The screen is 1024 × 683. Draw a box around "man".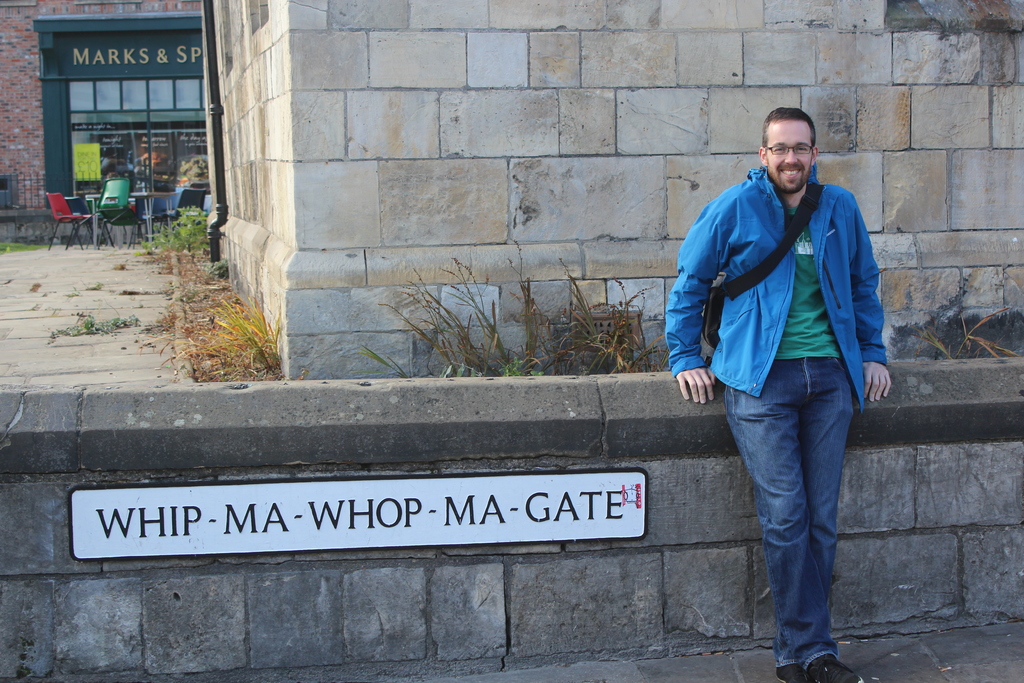
bbox(680, 109, 901, 665).
